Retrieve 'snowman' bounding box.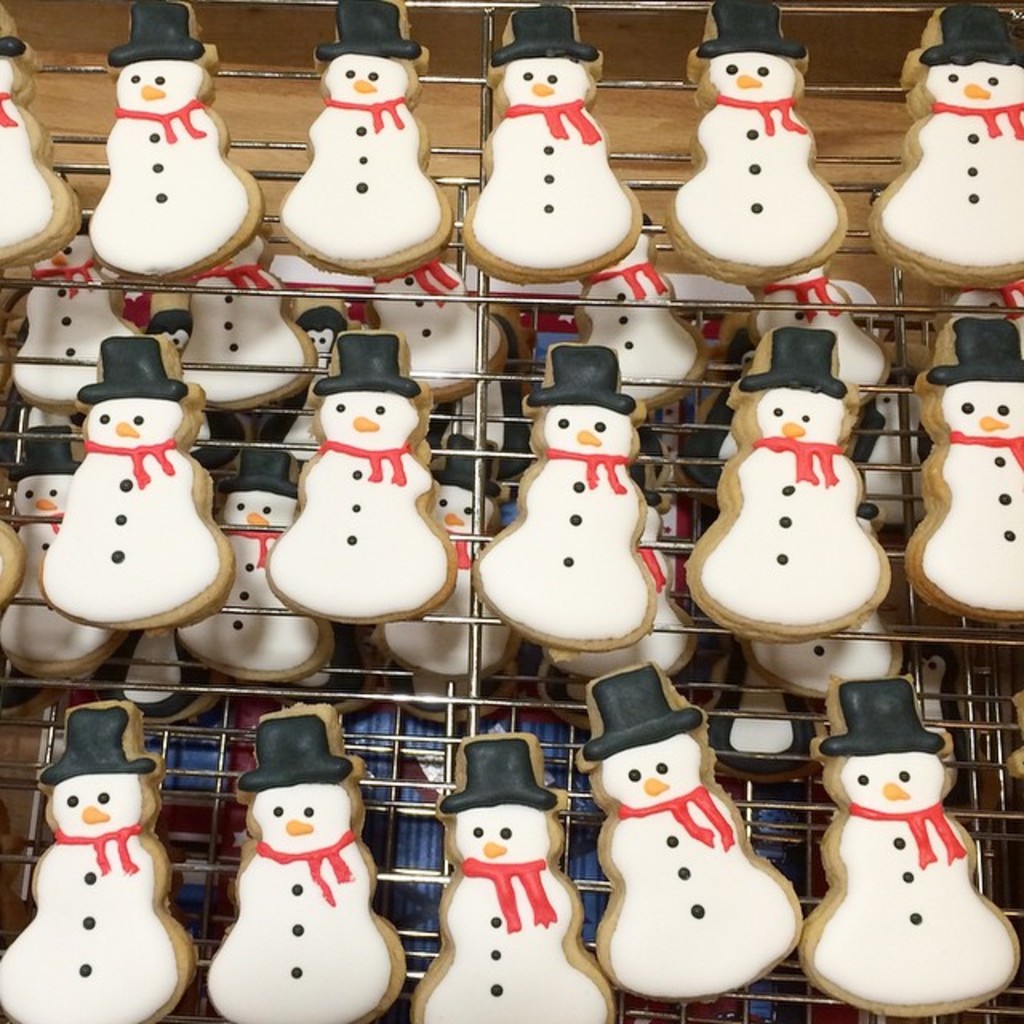
Bounding box: rect(176, 226, 312, 419).
